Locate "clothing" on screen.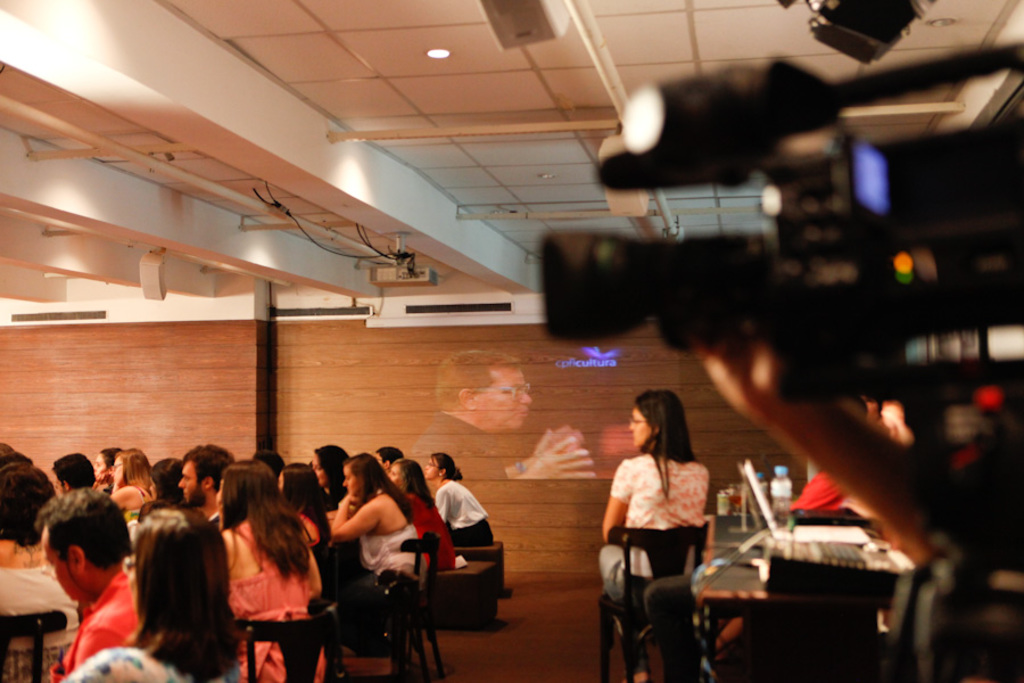
On screen at pyautogui.locateOnScreen(594, 455, 710, 670).
